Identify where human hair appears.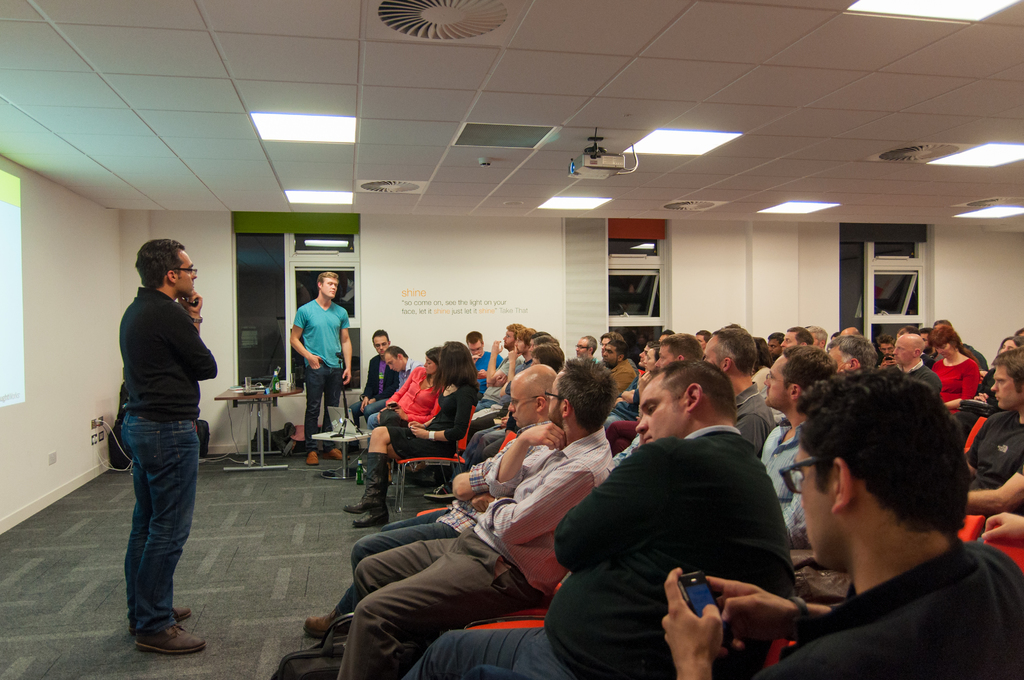
Appears at bbox=[661, 360, 740, 416].
